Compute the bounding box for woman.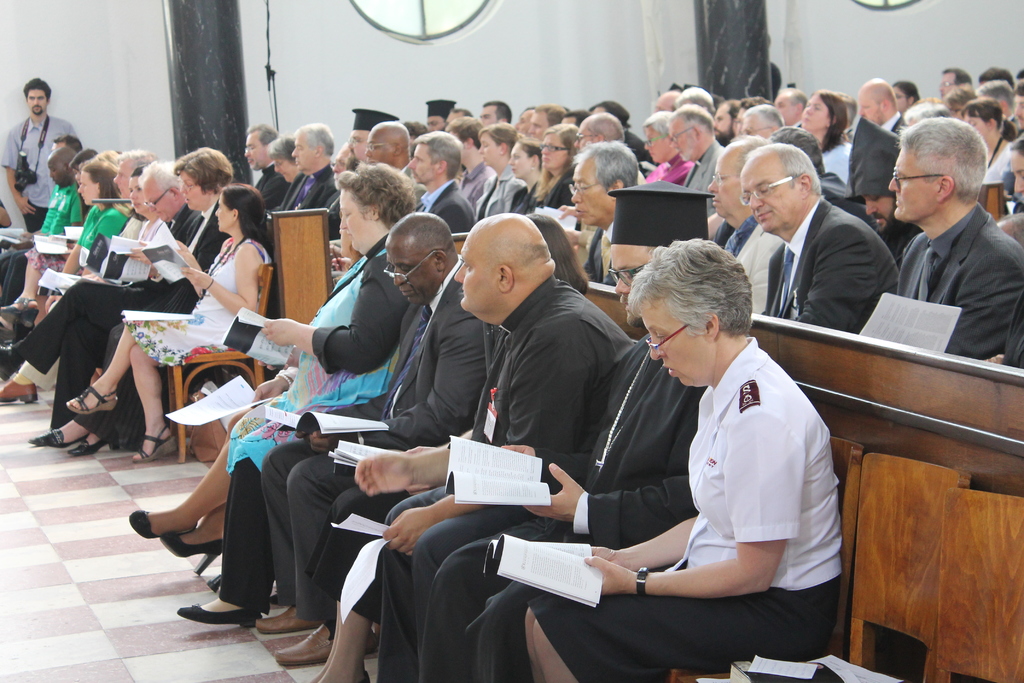
[x1=60, y1=181, x2=273, y2=459].
